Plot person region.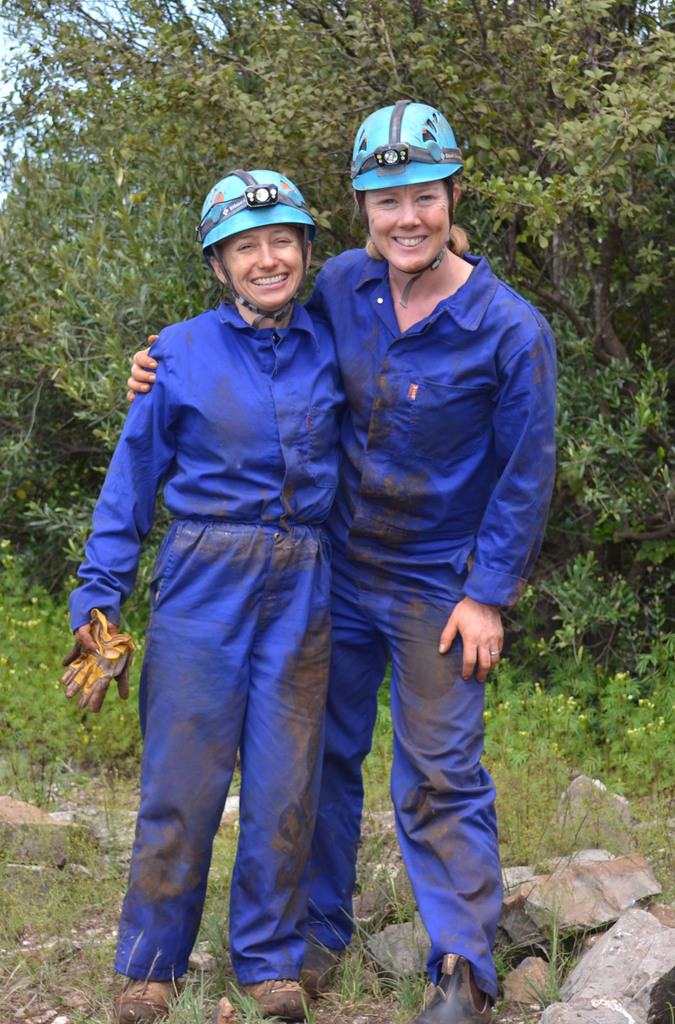
Plotted at 120,106,571,1022.
